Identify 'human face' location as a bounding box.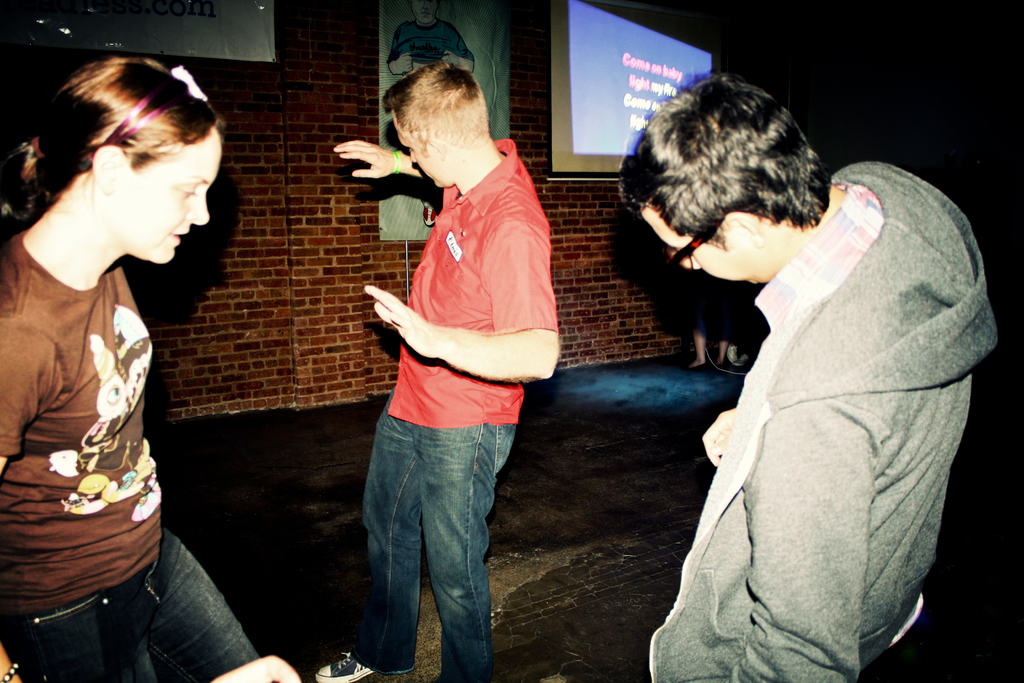
BBox(388, 118, 451, 194).
